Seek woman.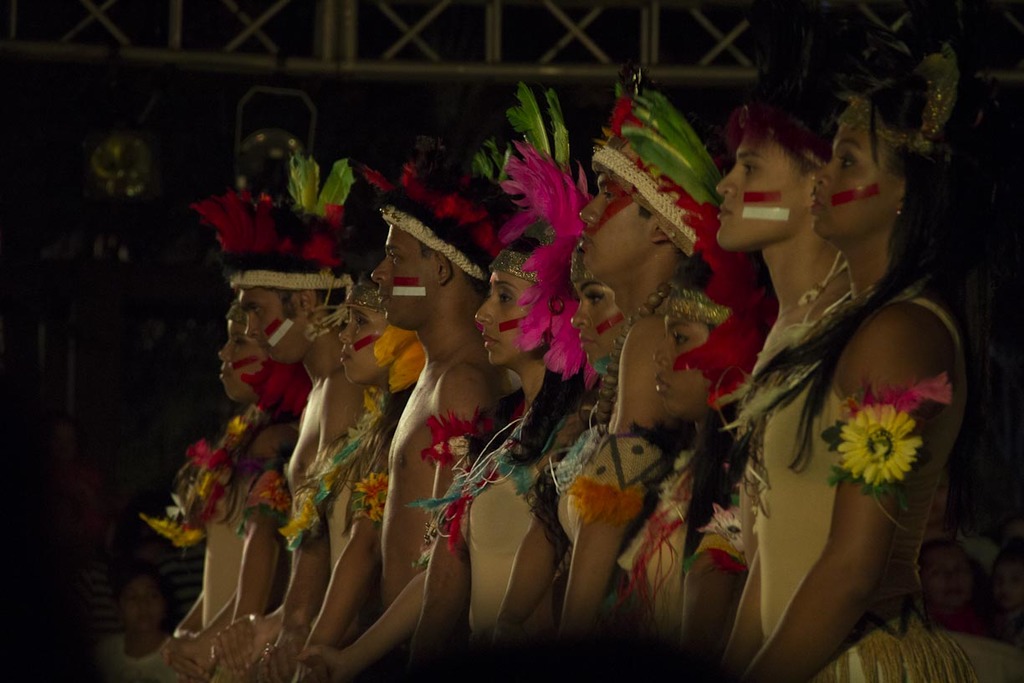
410,72,597,678.
